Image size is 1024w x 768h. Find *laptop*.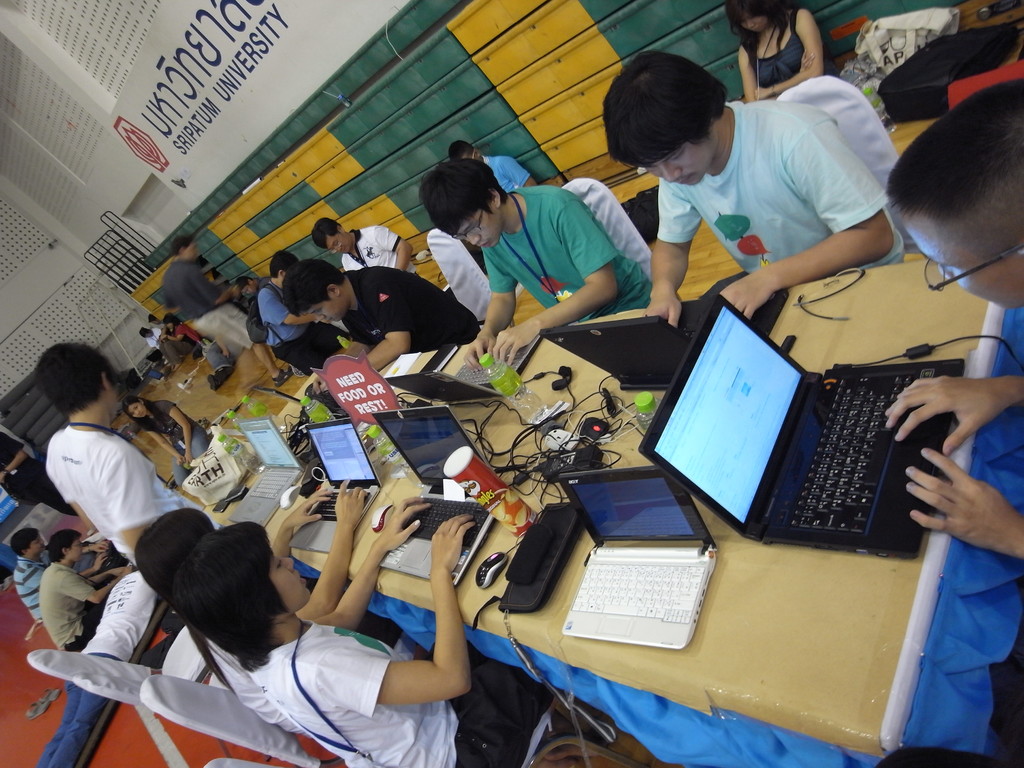
region(559, 465, 717, 651).
